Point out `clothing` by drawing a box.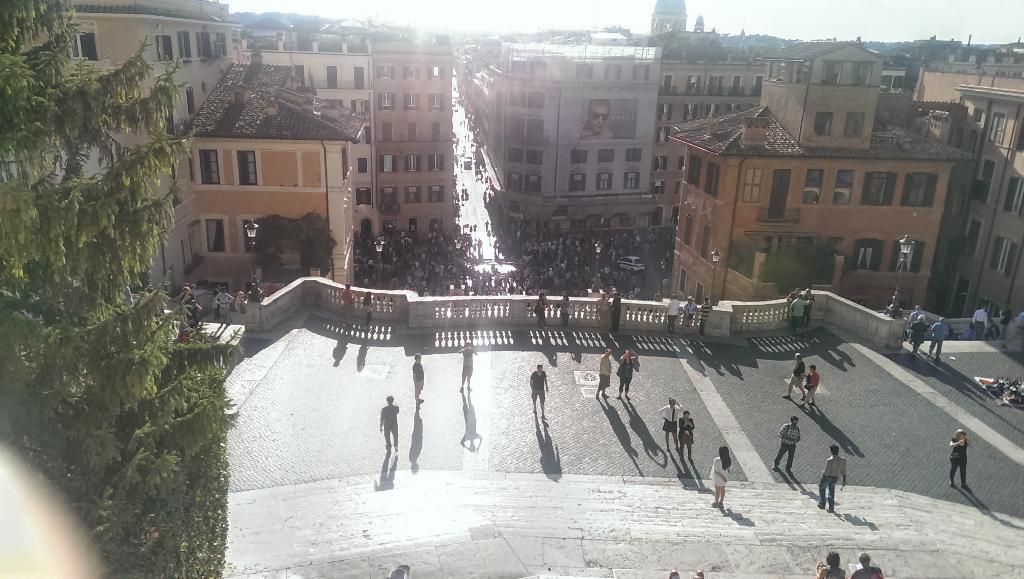
region(534, 371, 558, 406).
